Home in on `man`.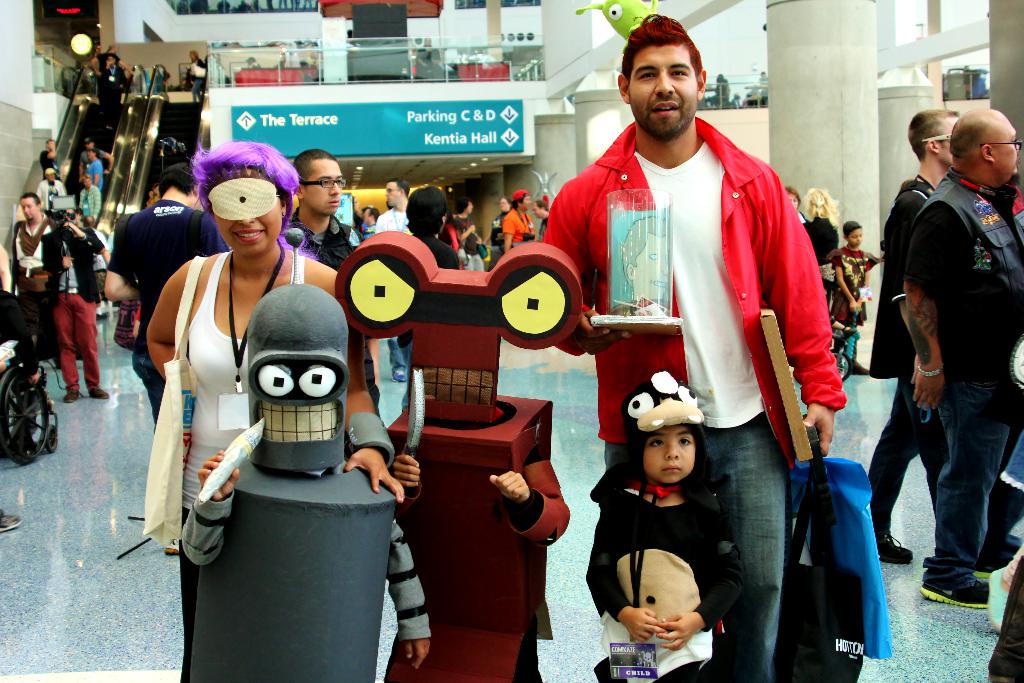
Homed in at (left=84, top=147, right=102, bottom=192).
